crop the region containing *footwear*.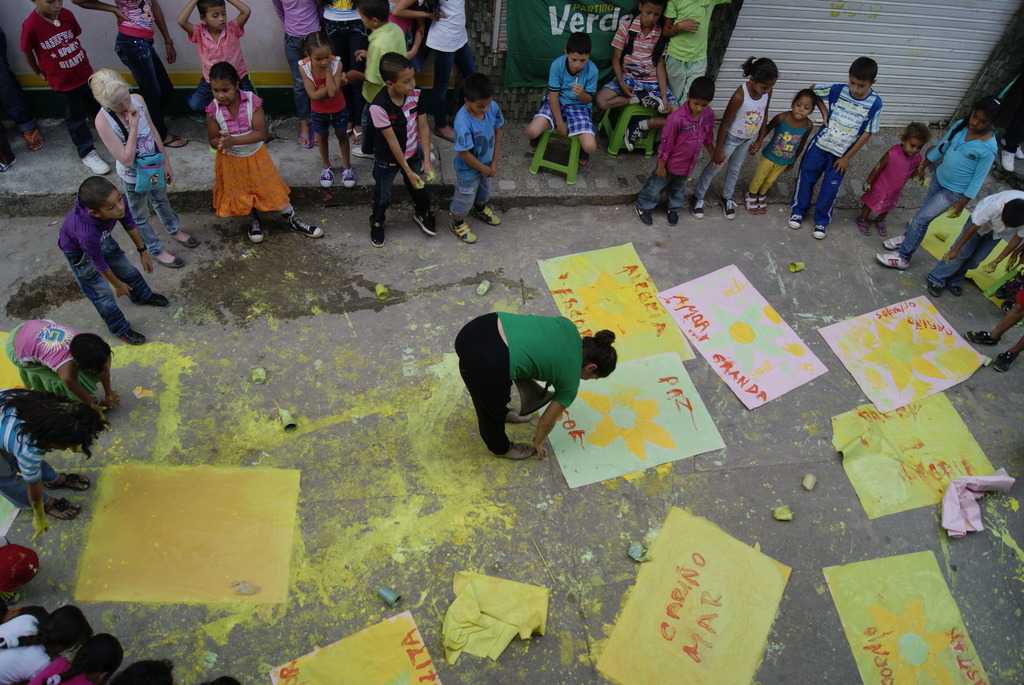
Crop region: bbox=[451, 221, 477, 242].
